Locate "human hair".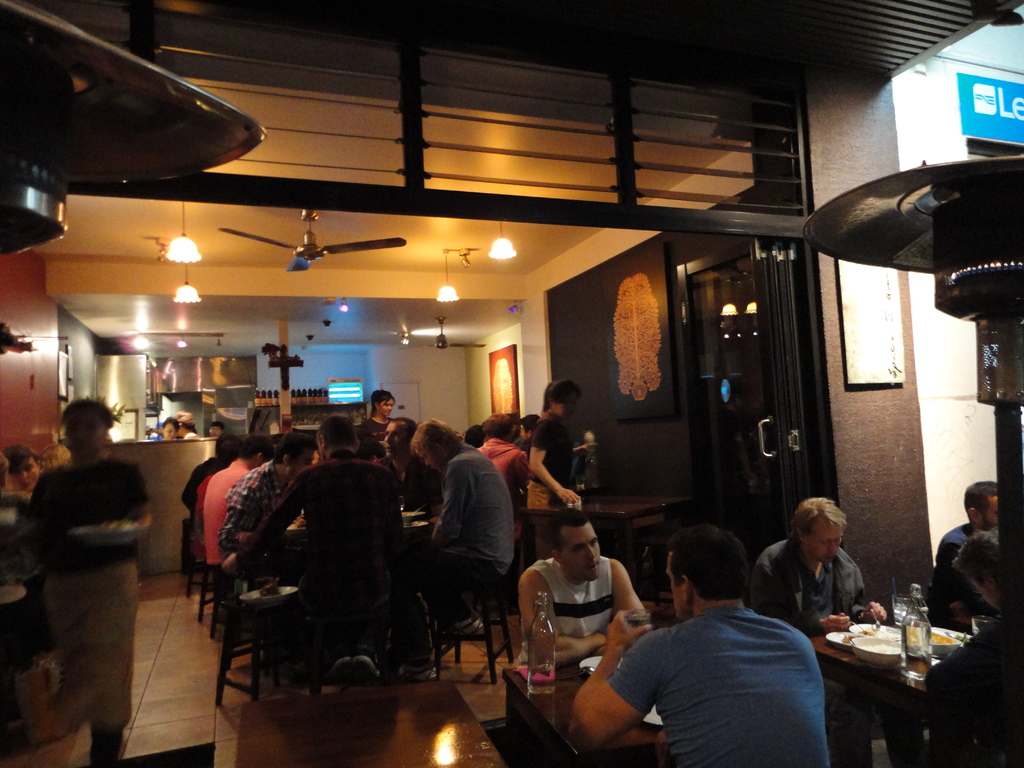
Bounding box: 790, 495, 851, 539.
